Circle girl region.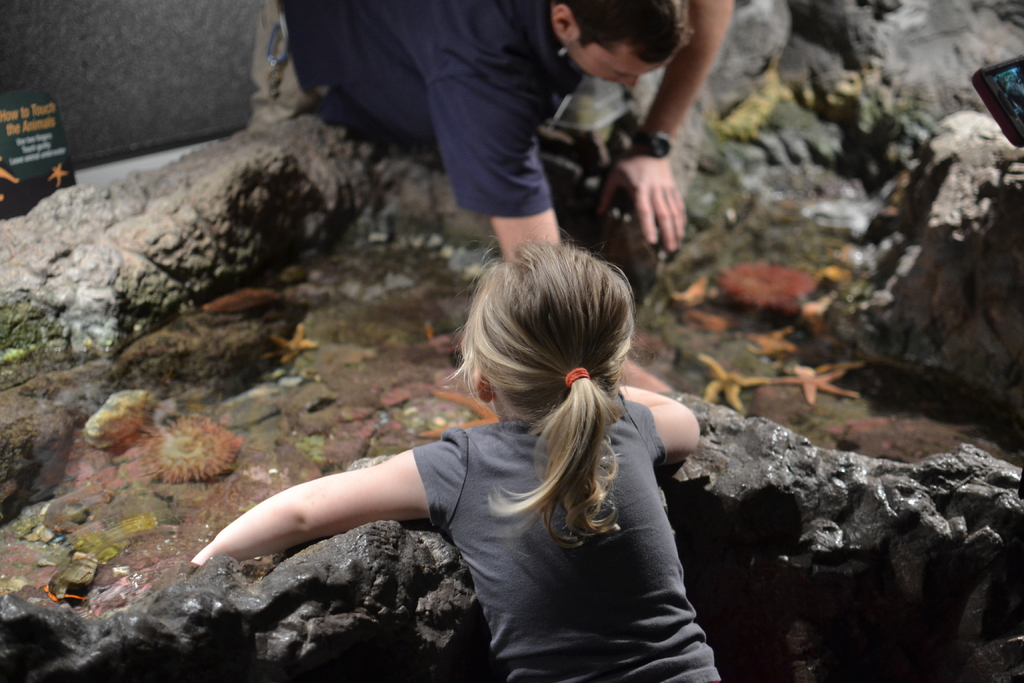
Region: l=189, t=219, r=720, b=682.
